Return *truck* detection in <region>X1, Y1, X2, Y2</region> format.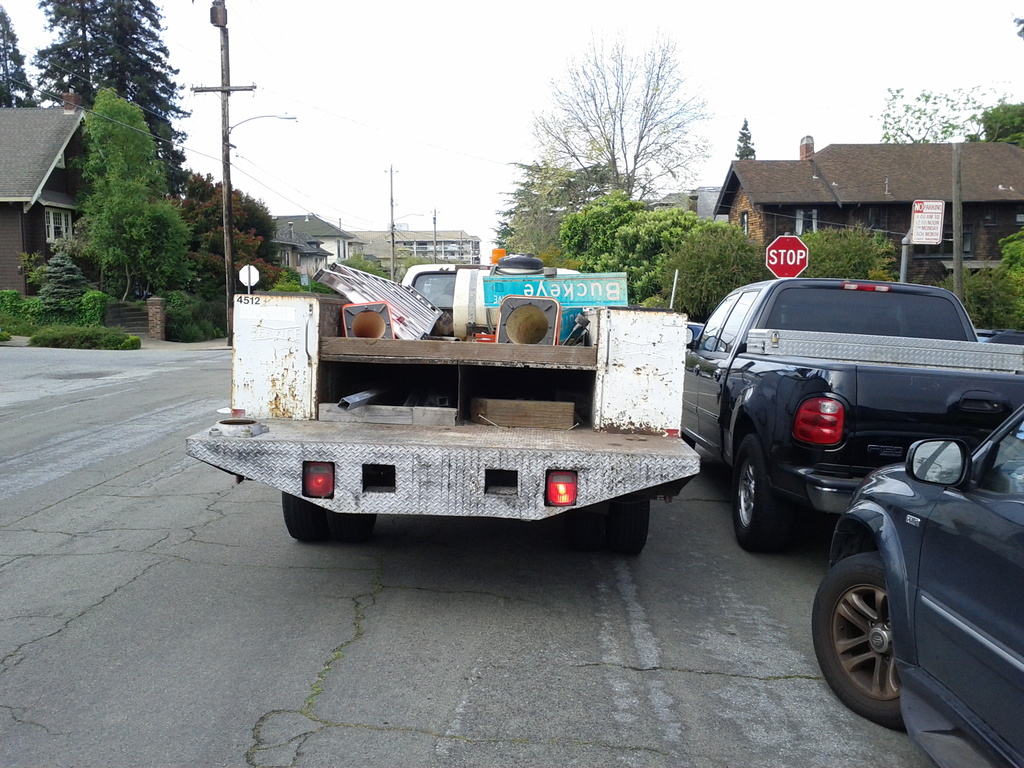
<region>209, 264, 725, 574</region>.
